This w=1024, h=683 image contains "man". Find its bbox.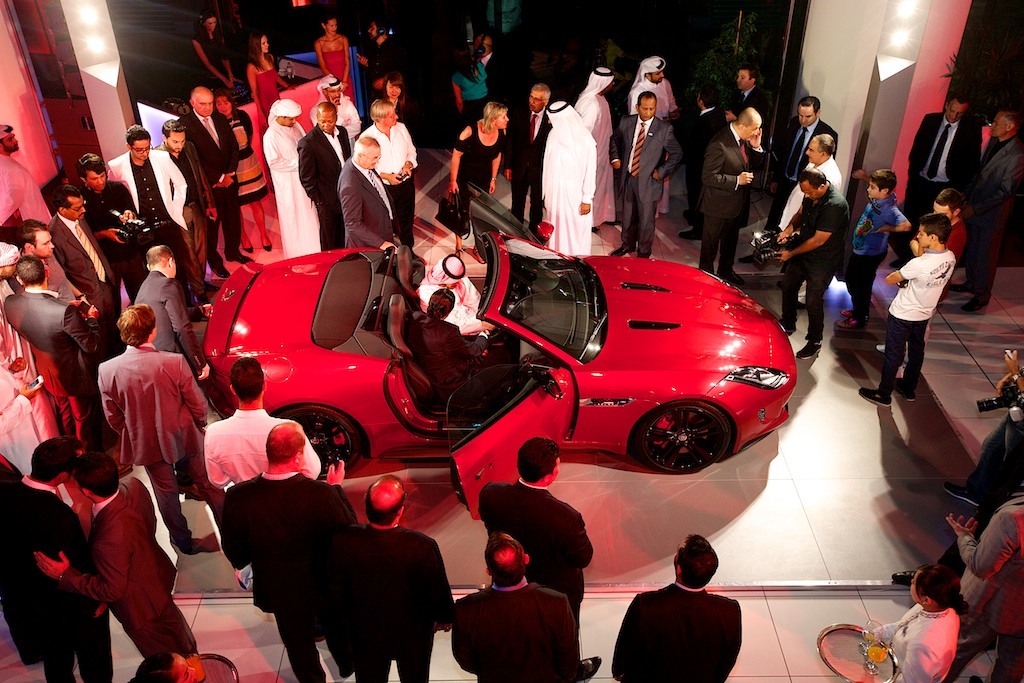
l=361, t=95, r=417, b=244.
